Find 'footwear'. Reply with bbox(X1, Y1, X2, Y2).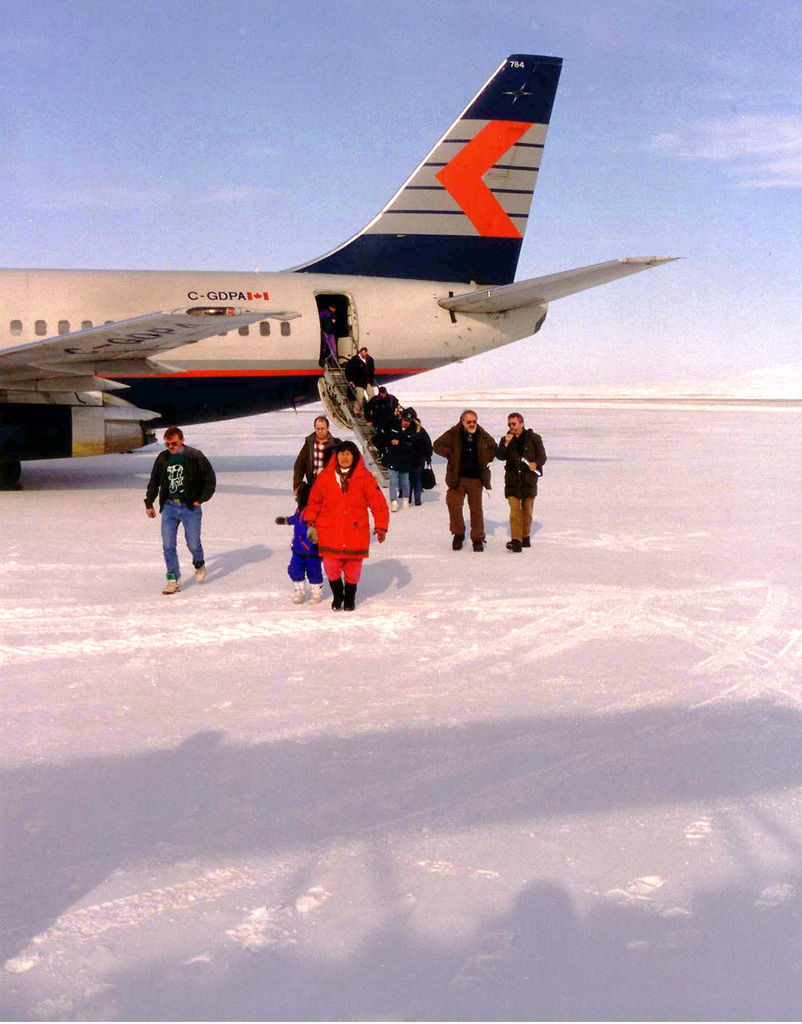
bbox(164, 578, 180, 600).
